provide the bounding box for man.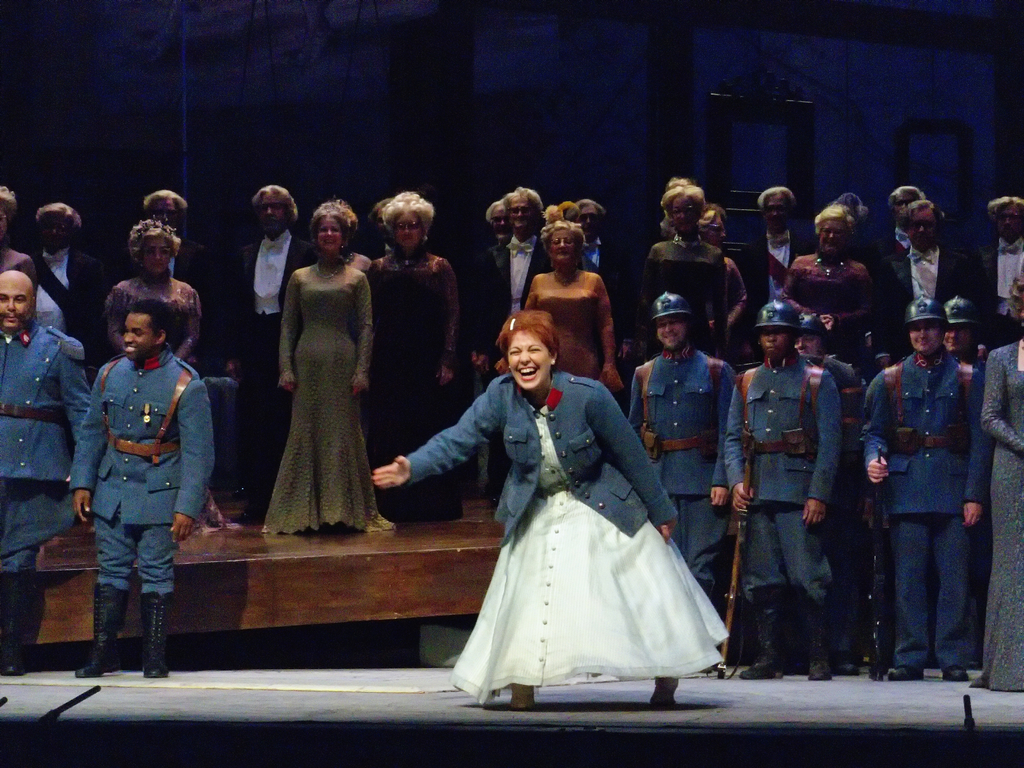
Rect(864, 295, 991, 698).
